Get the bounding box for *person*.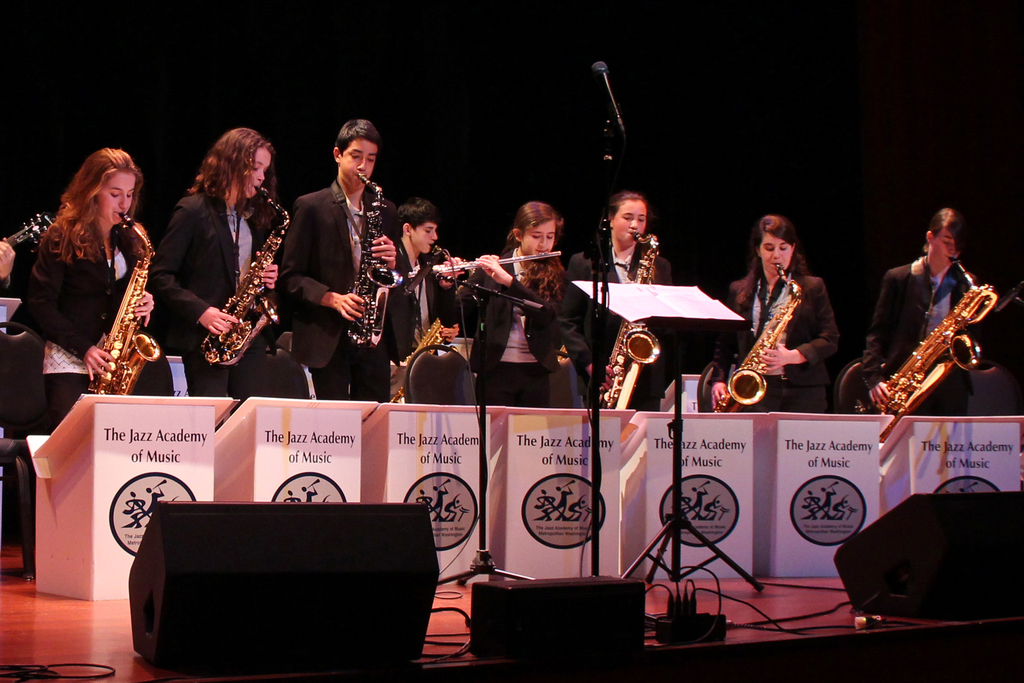
bbox(282, 103, 385, 412).
